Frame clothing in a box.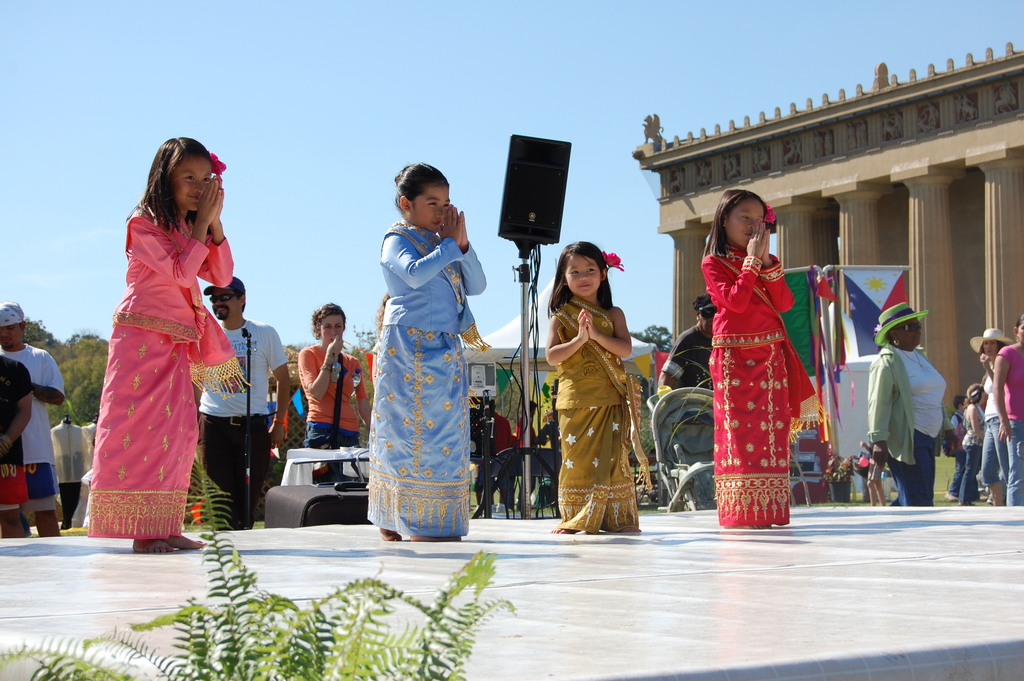
956, 401, 987, 507.
